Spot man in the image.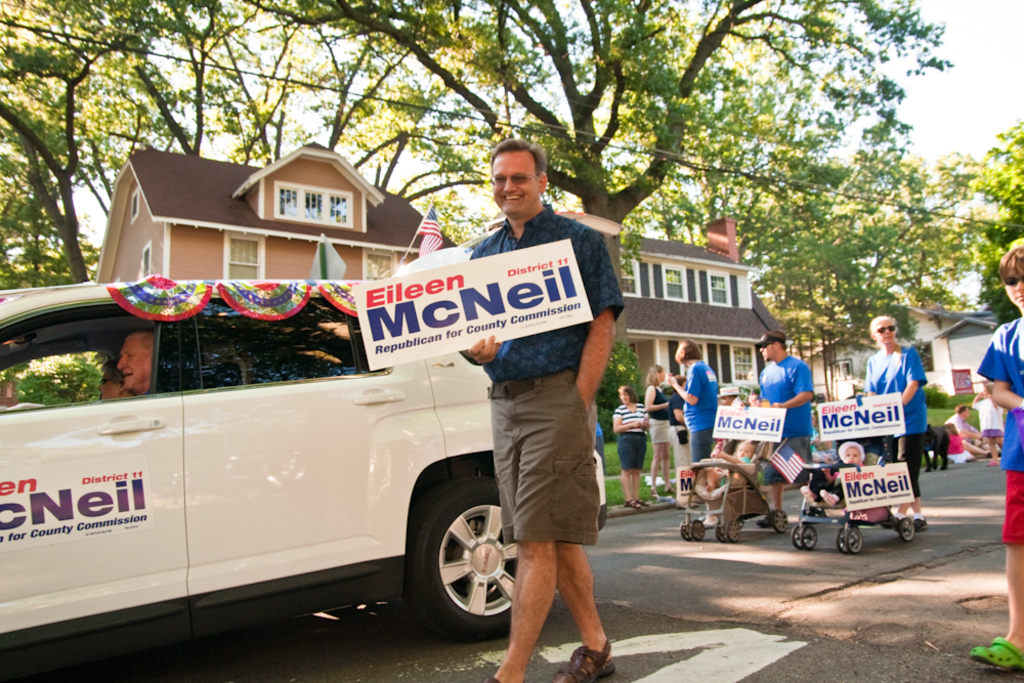
man found at (857, 309, 927, 530).
